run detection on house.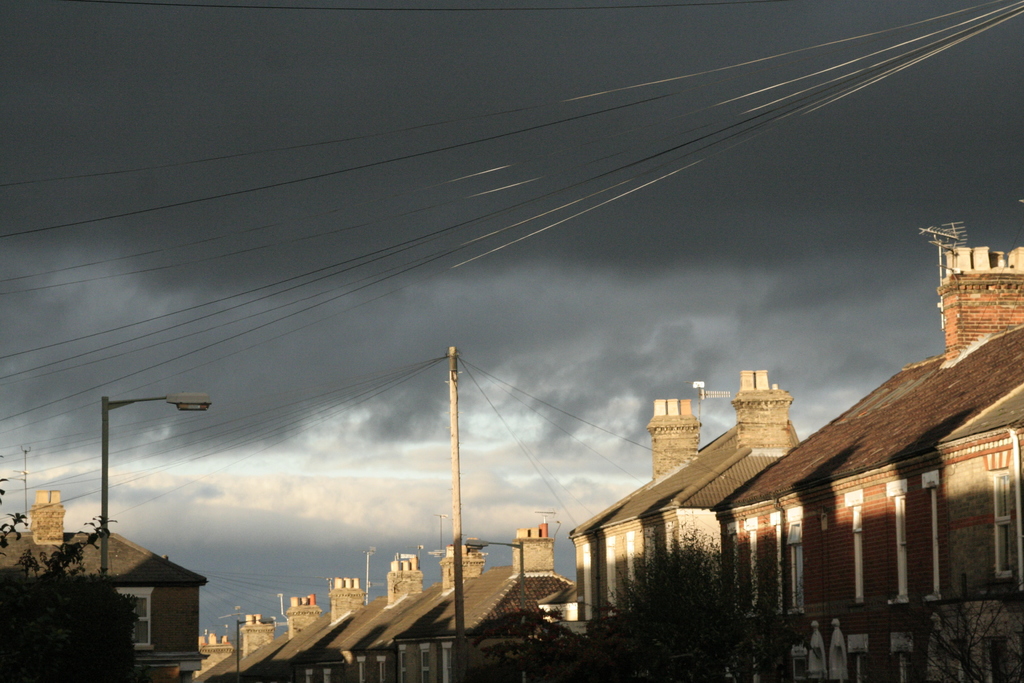
Result: crop(712, 330, 1021, 679).
